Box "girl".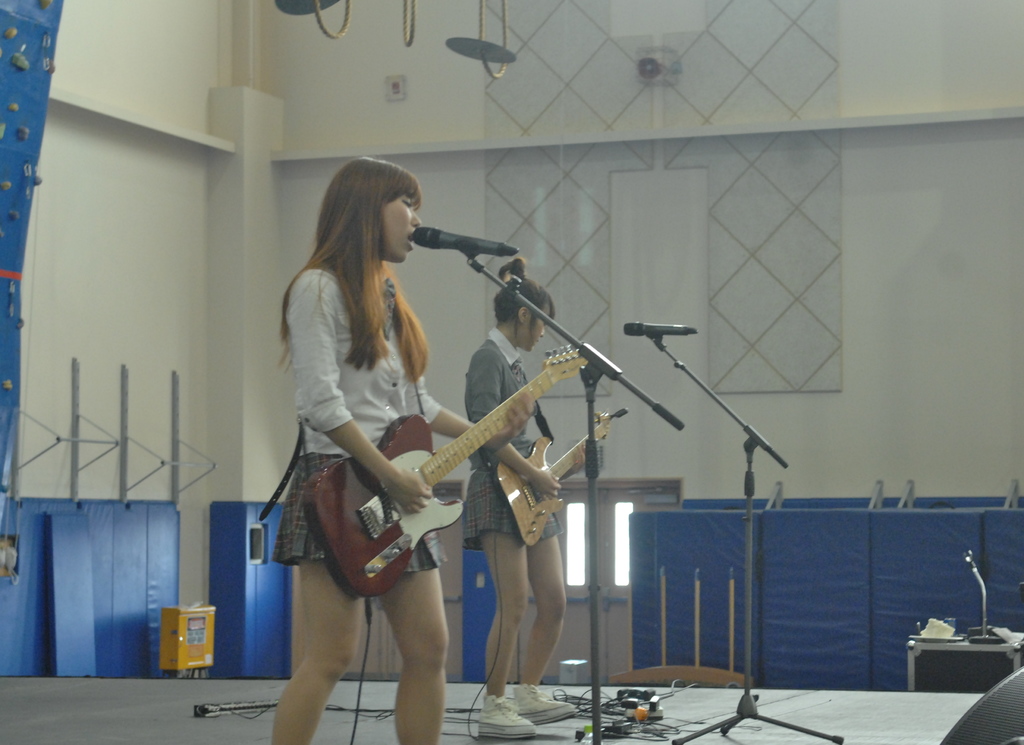
region(459, 256, 588, 740).
